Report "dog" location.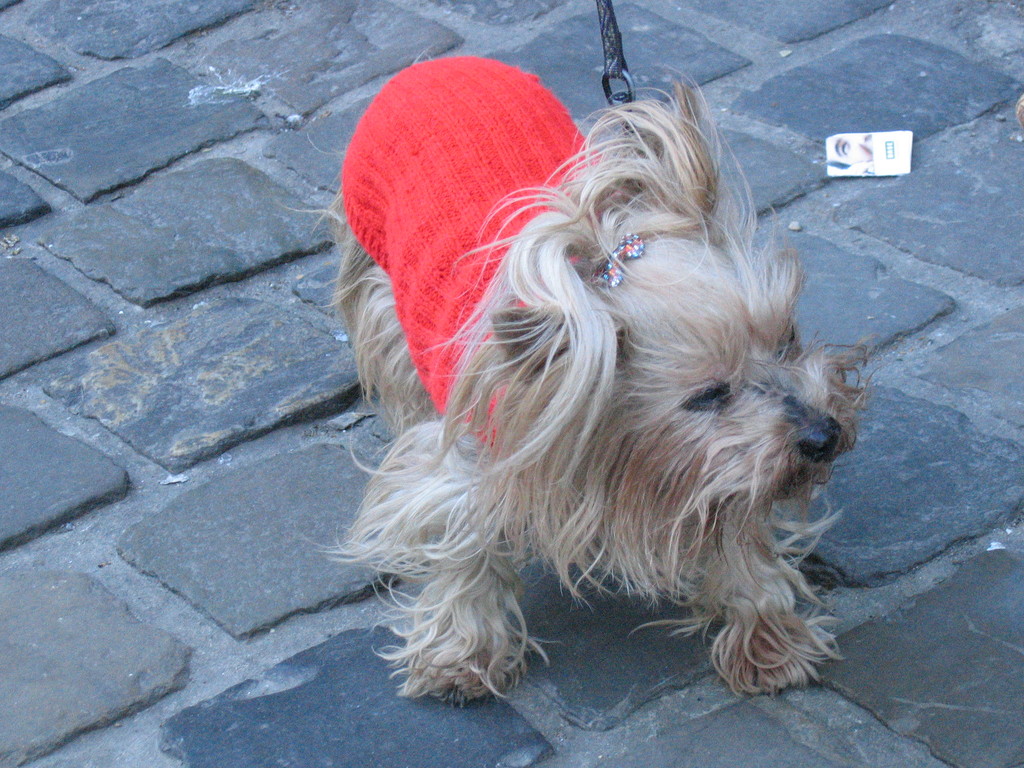
Report: bbox(280, 48, 881, 707).
